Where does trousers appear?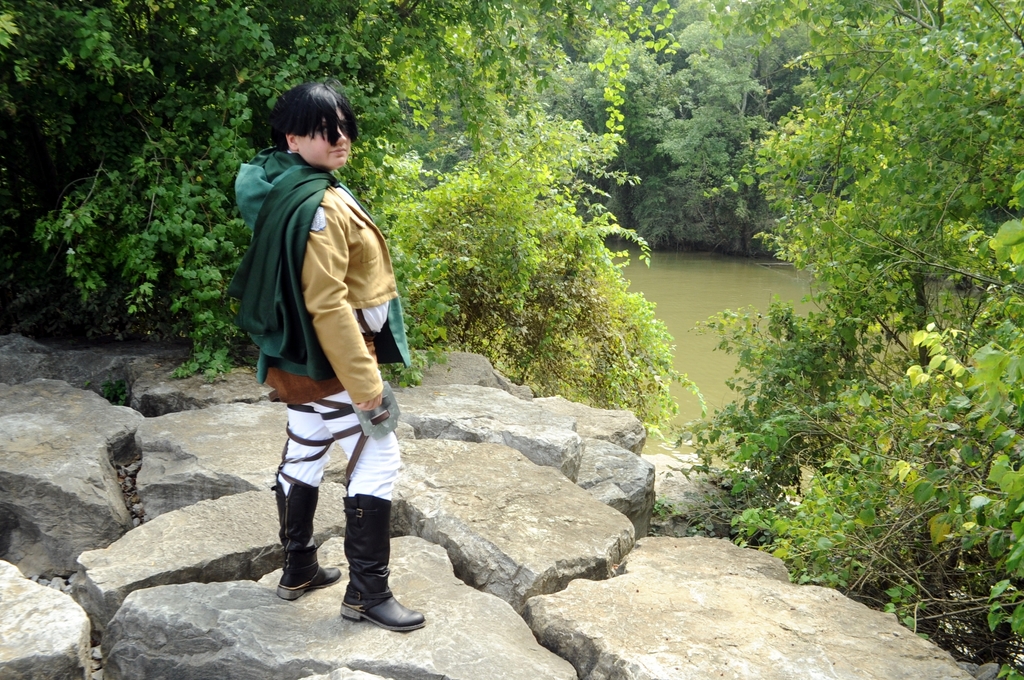
Appears at <bbox>273, 396, 392, 503</bbox>.
